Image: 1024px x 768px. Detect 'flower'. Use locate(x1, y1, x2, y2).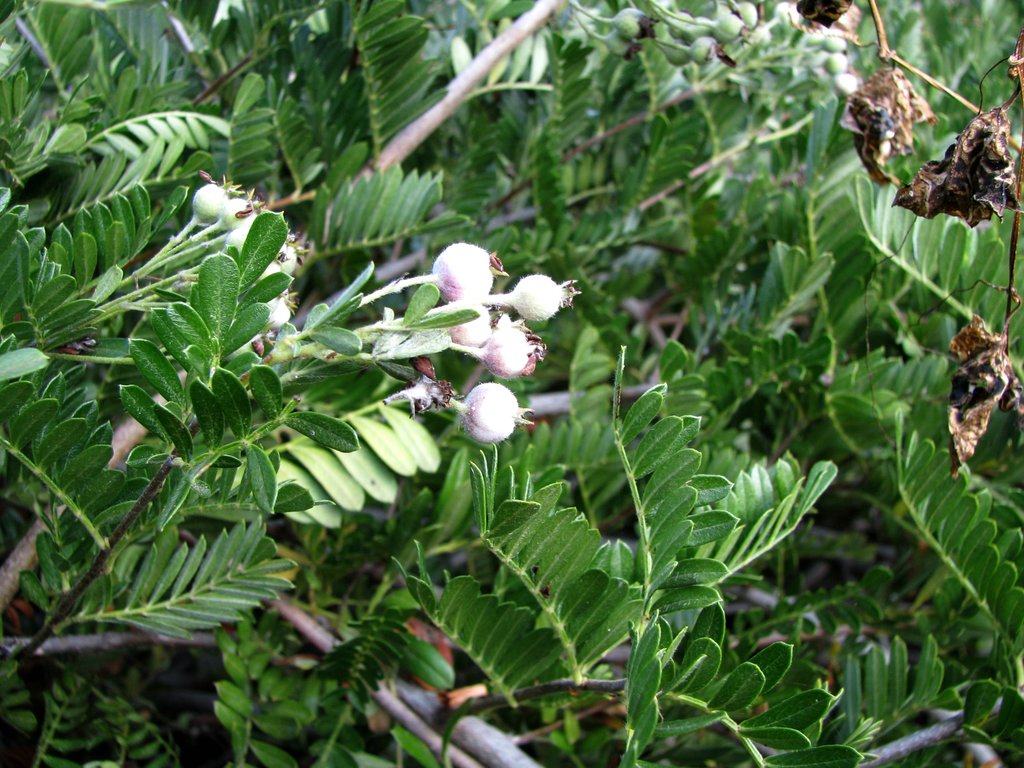
locate(454, 307, 524, 350).
